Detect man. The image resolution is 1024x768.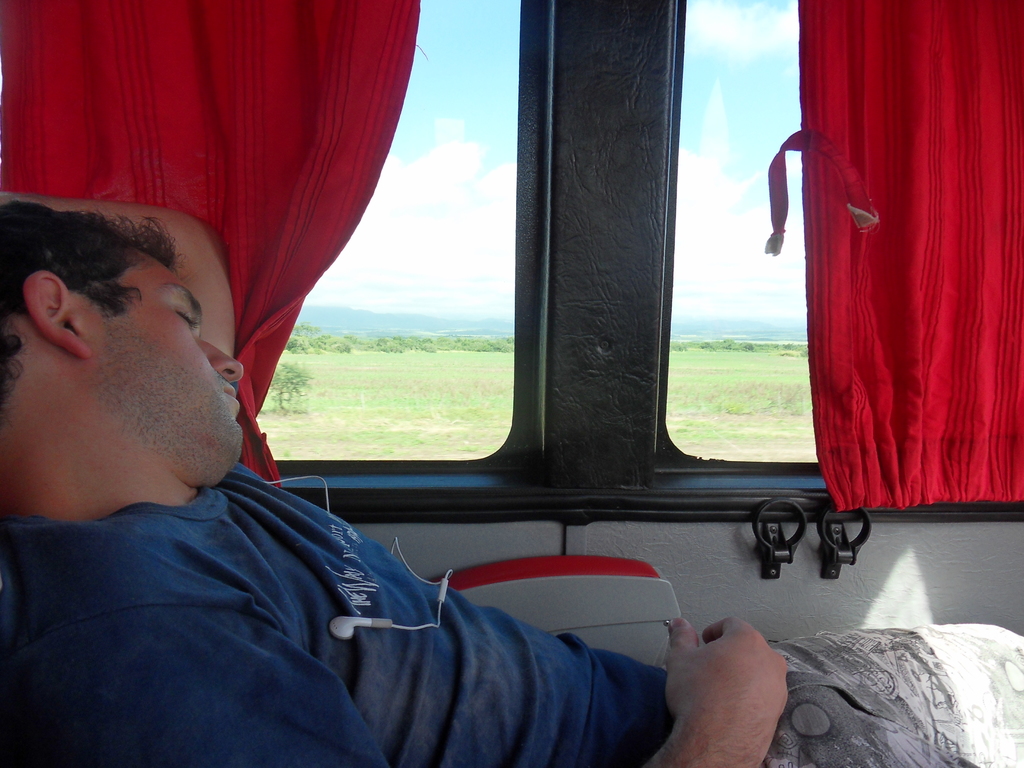
[0, 204, 1023, 767].
